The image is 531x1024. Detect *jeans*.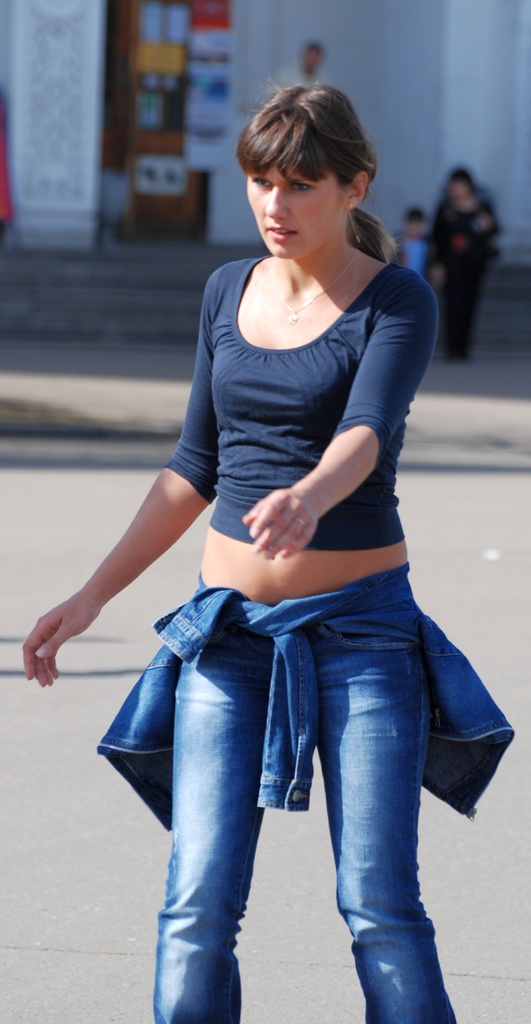
Detection: detection(152, 609, 461, 1023).
